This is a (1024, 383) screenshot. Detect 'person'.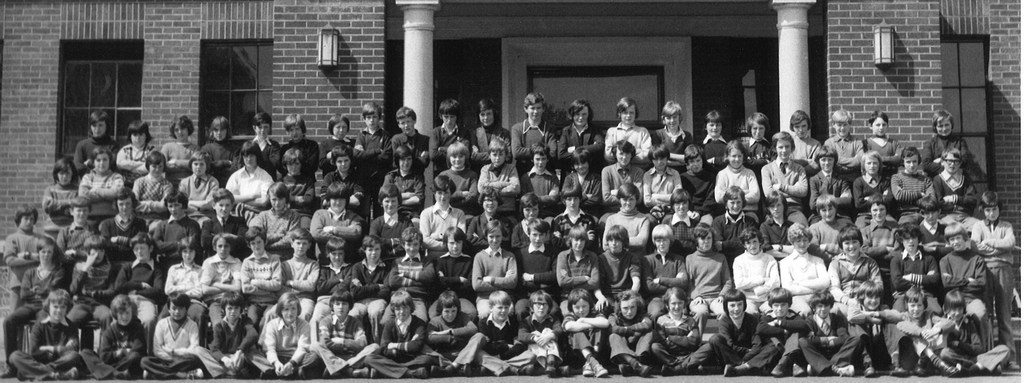
bbox=[835, 229, 893, 313].
